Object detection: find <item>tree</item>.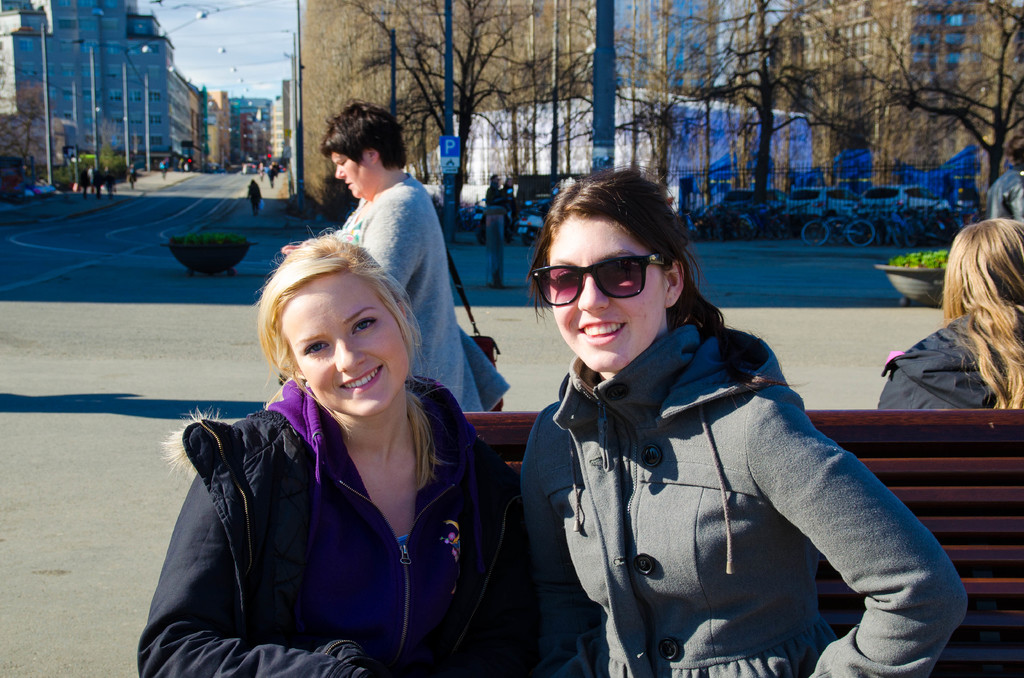
x1=95, y1=115, x2=120, y2=171.
